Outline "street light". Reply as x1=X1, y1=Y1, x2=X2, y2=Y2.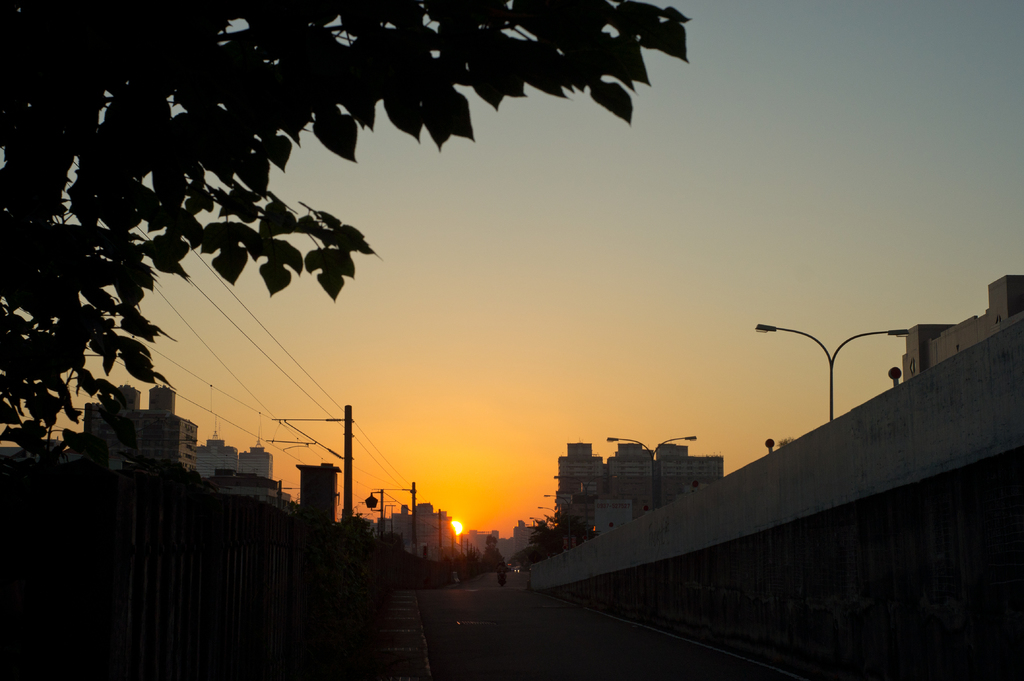
x1=543, y1=491, x2=575, y2=535.
